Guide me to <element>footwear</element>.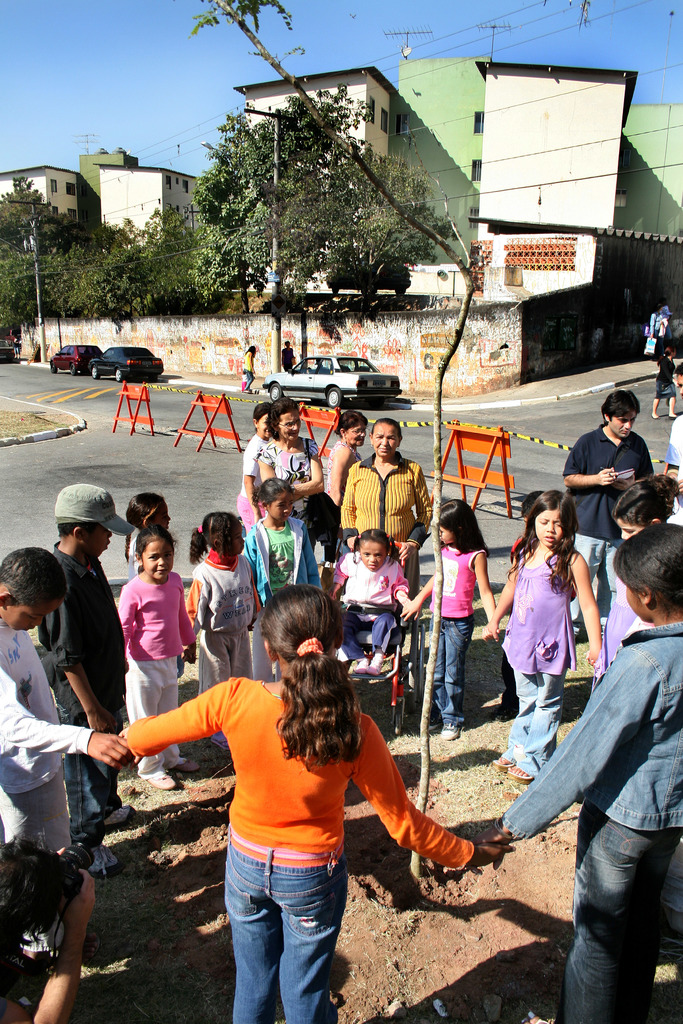
Guidance: [363,646,386,675].
